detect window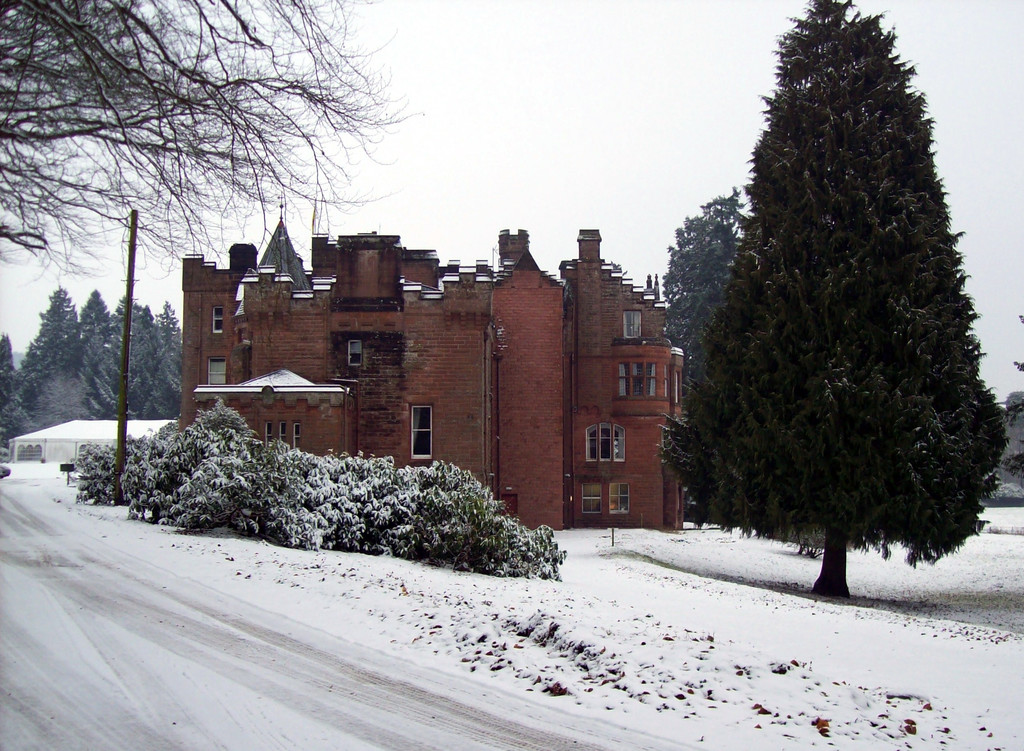
<bbox>207, 357, 227, 387</bbox>
